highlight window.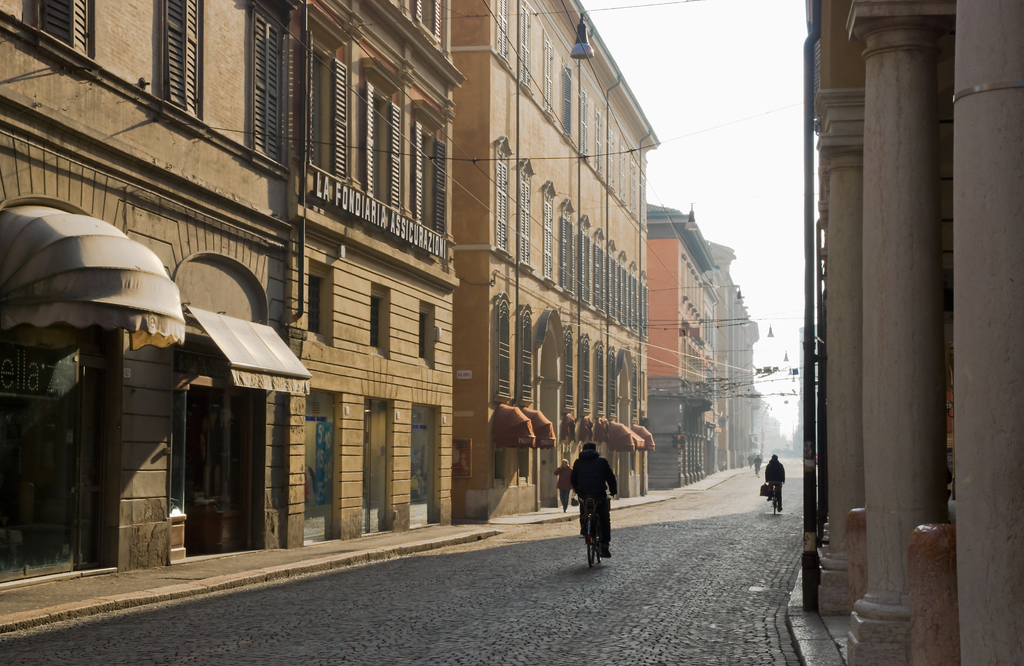
Highlighted region: [410,106,438,225].
